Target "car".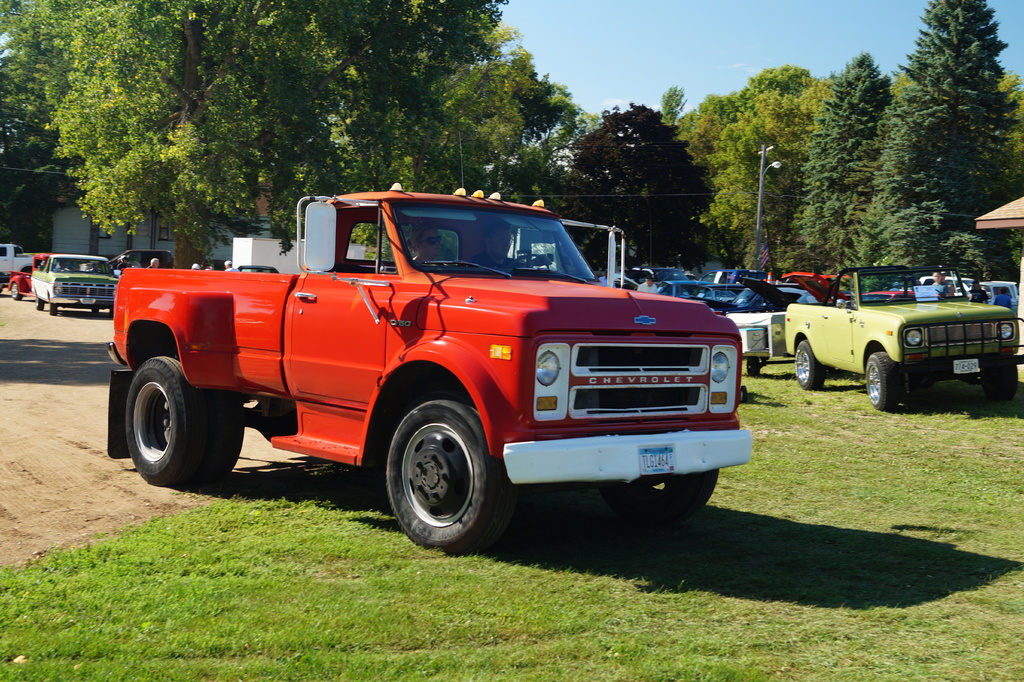
Target region: BBox(30, 256, 118, 315).
